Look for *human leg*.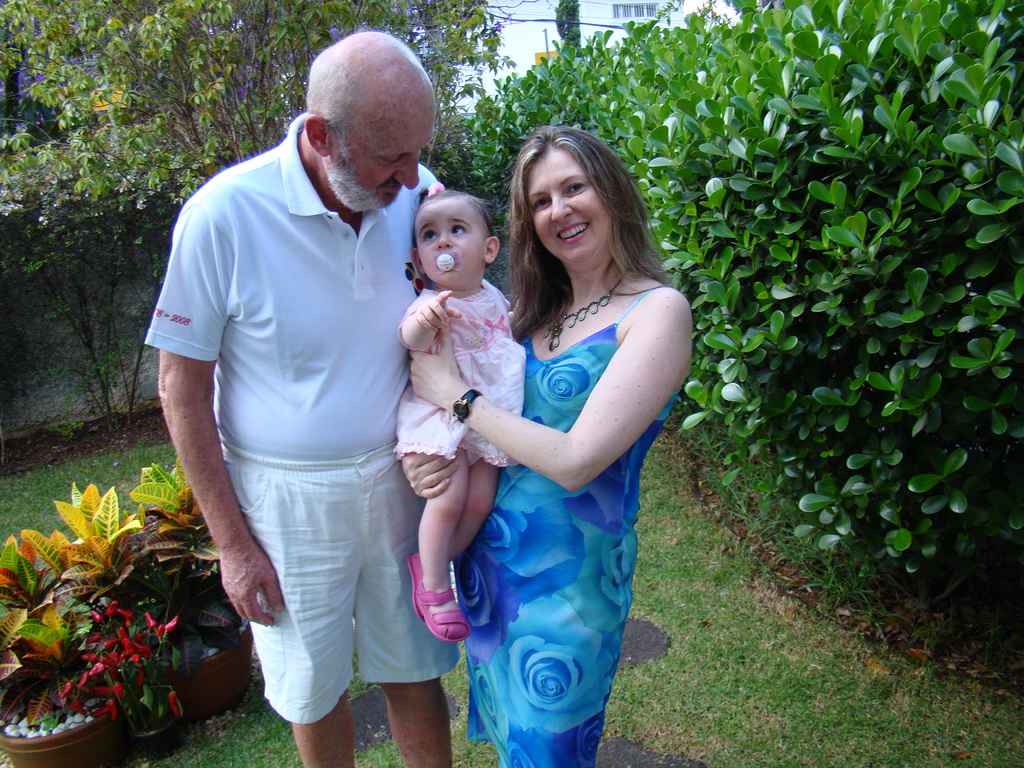
Found: bbox=[378, 673, 447, 766].
